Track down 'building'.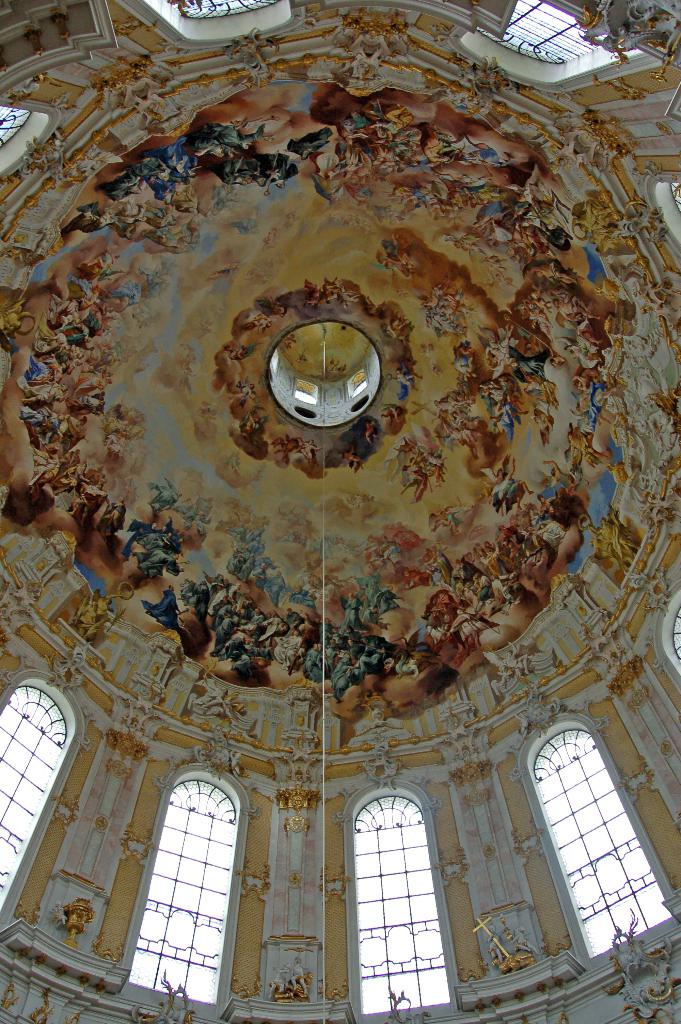
Tracked to [left=0, top=1, right=680, bottom=1023].
